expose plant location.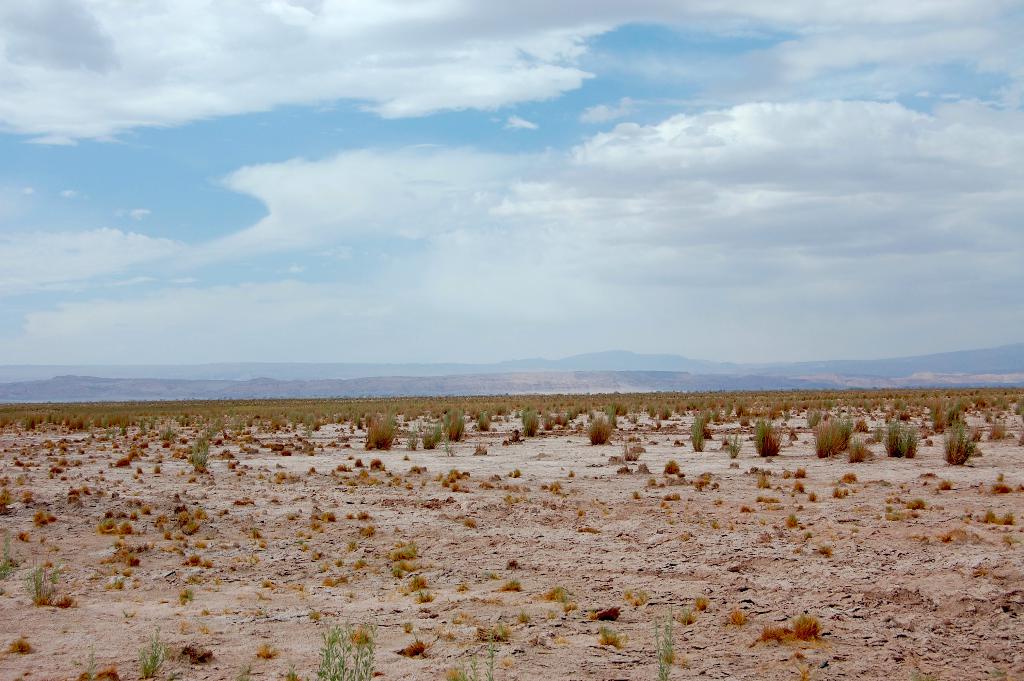
Exposed at BBox(12, 636, 36, 654).
